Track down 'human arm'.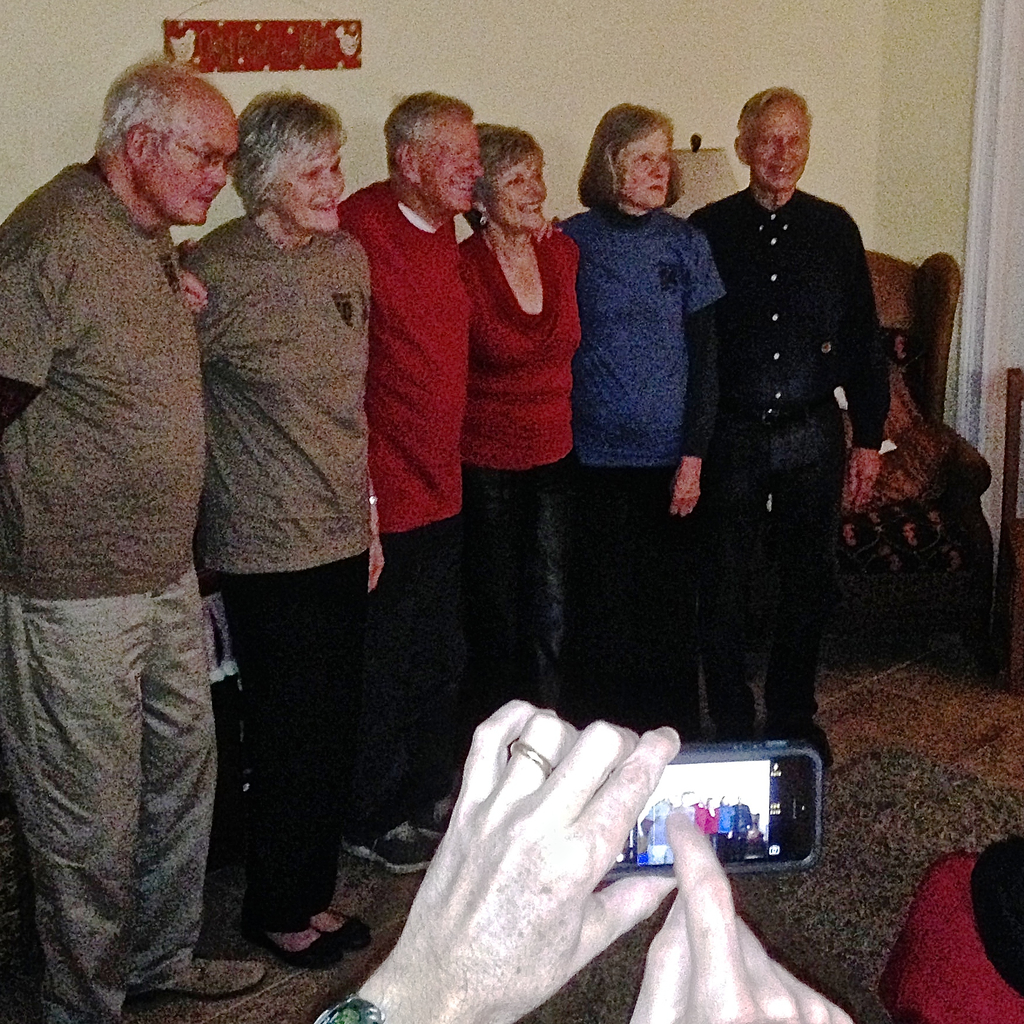
Tracked to left=675, top=254, right=723, bottom=509.
